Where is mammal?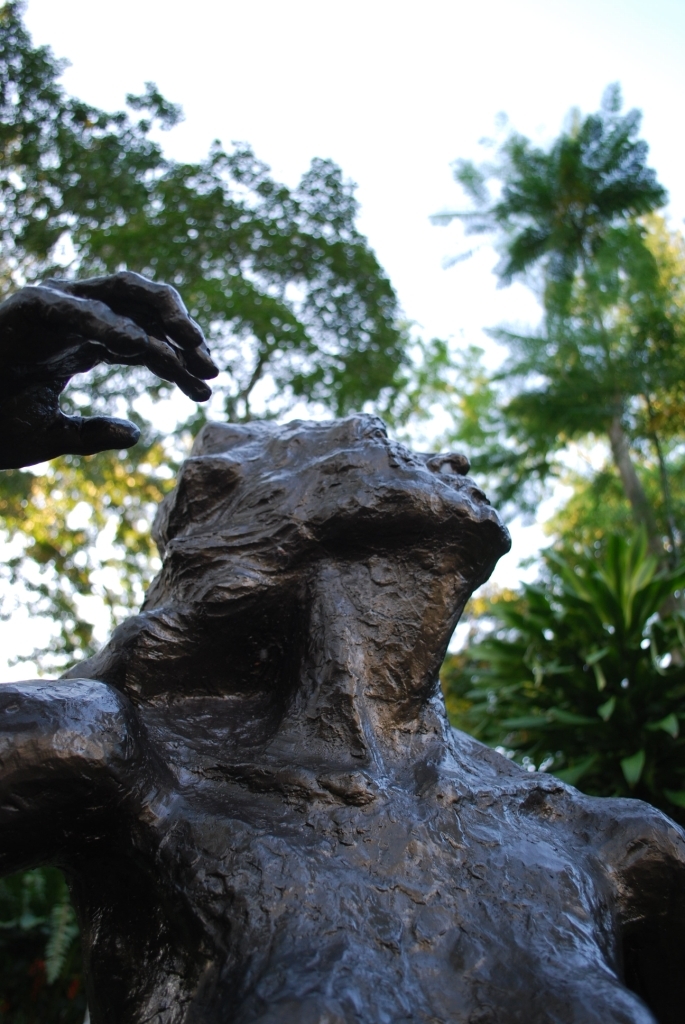
detection(0, 249, 684, 1023).
